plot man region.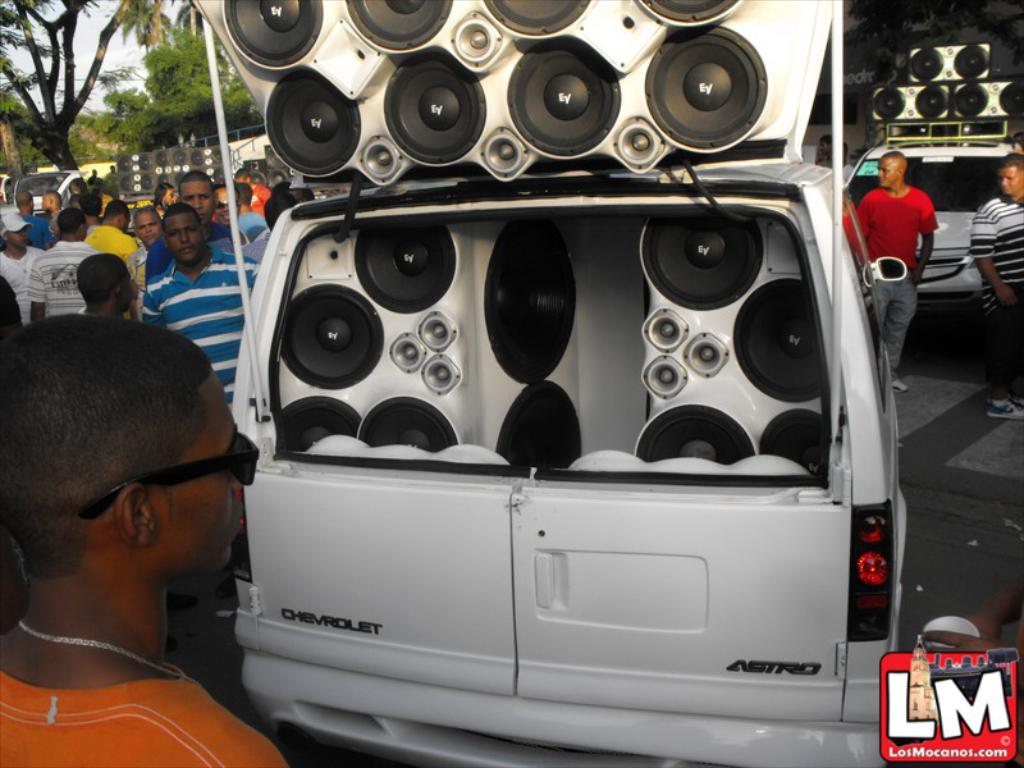
Plotted at crop(856, 154, 943, 398).
